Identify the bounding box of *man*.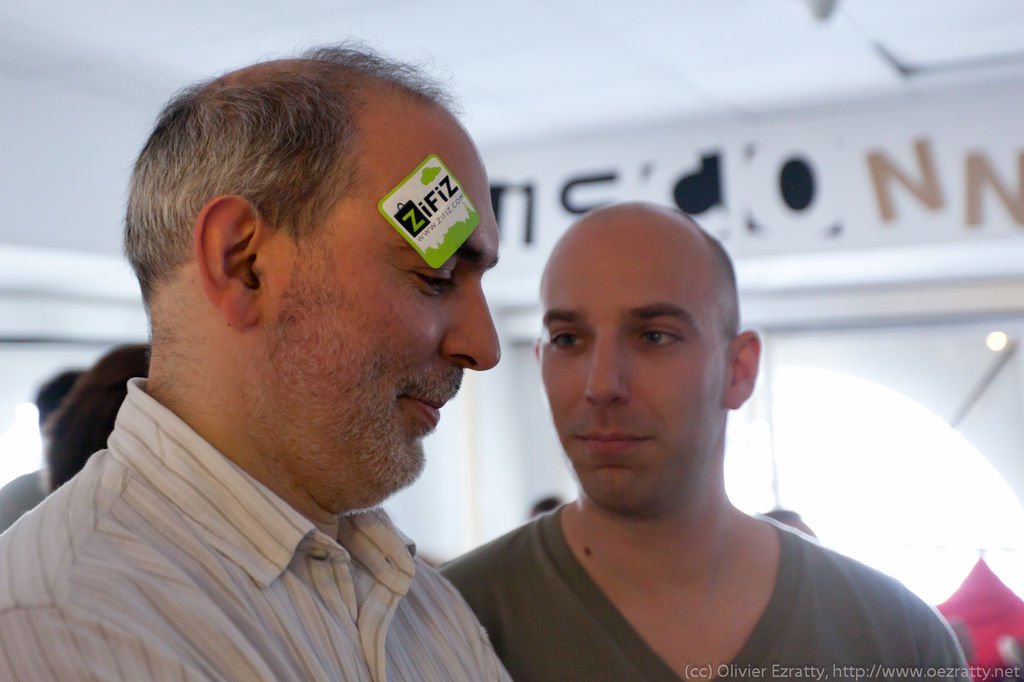
Rect(0, 371, 86, 534).
